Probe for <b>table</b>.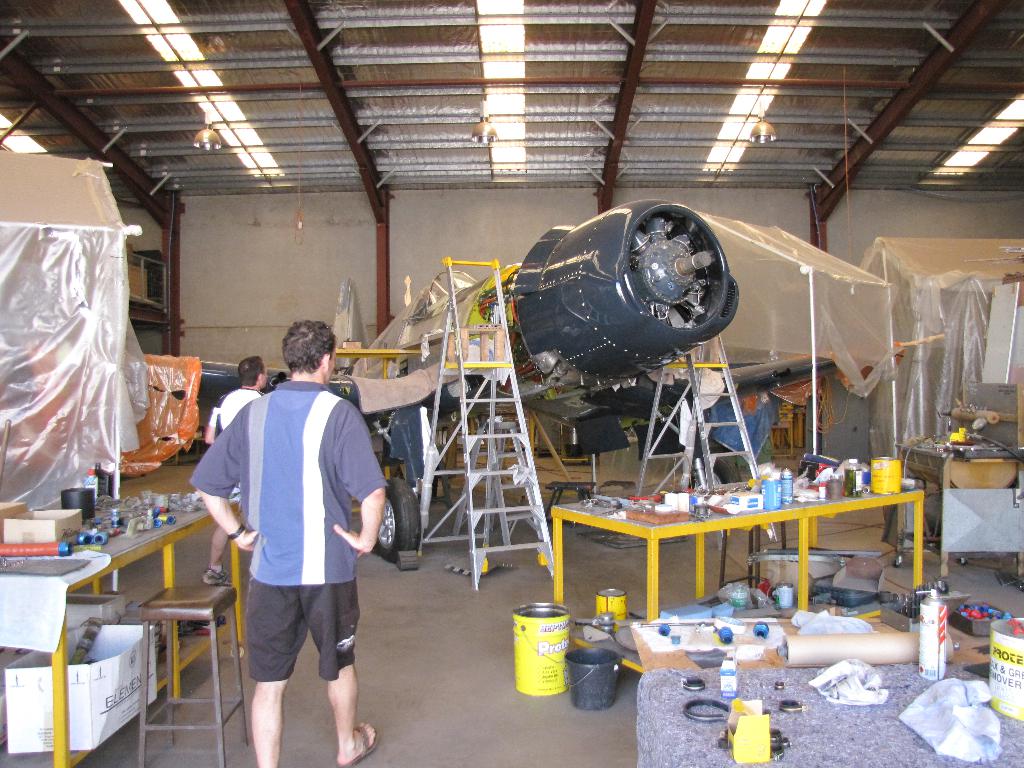
Probe result: select_region(895, 440, 1023, 577).
